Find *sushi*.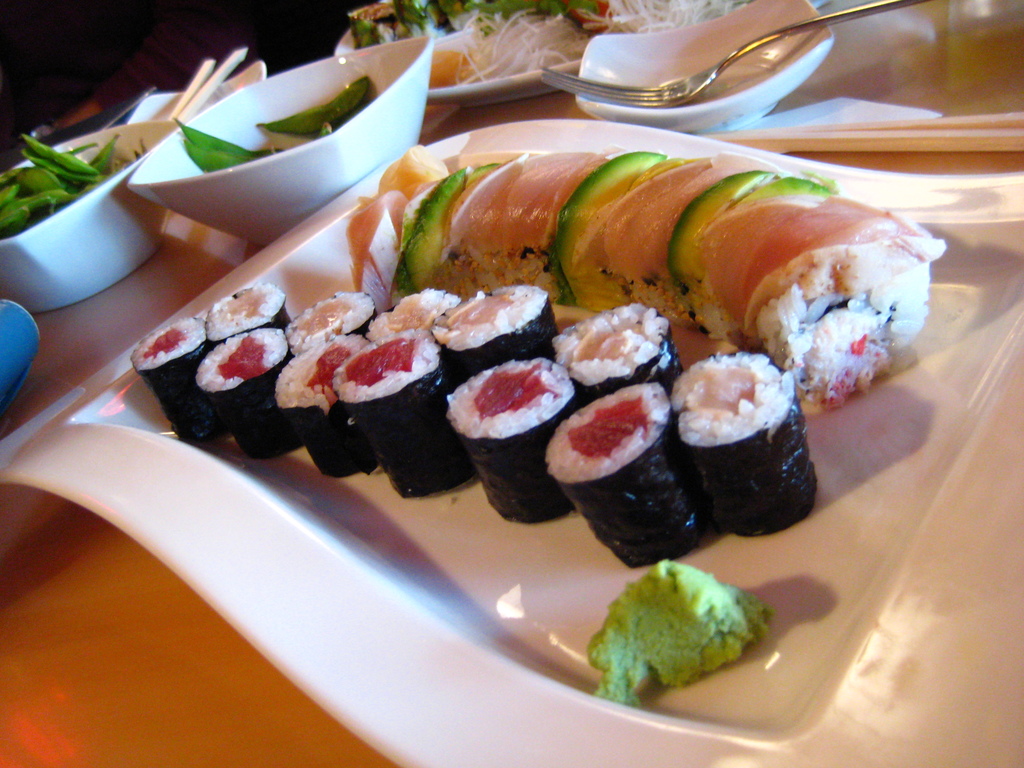
locate(552, 388, 707, 568).
